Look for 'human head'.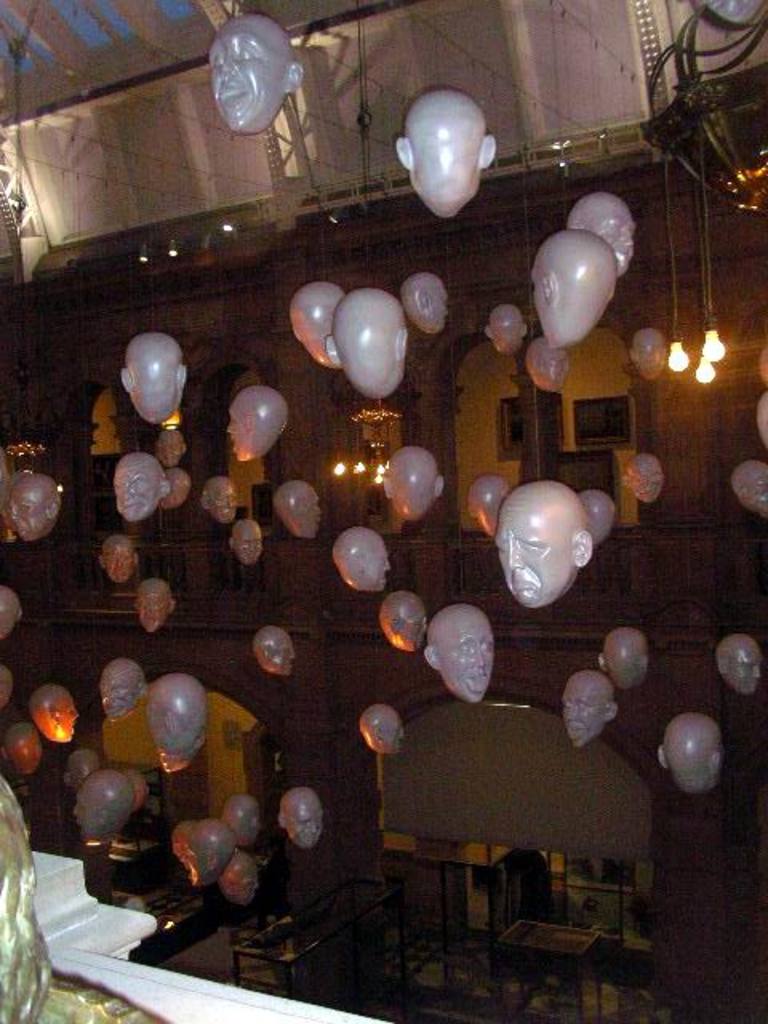
Found: 29/685/80/744.
